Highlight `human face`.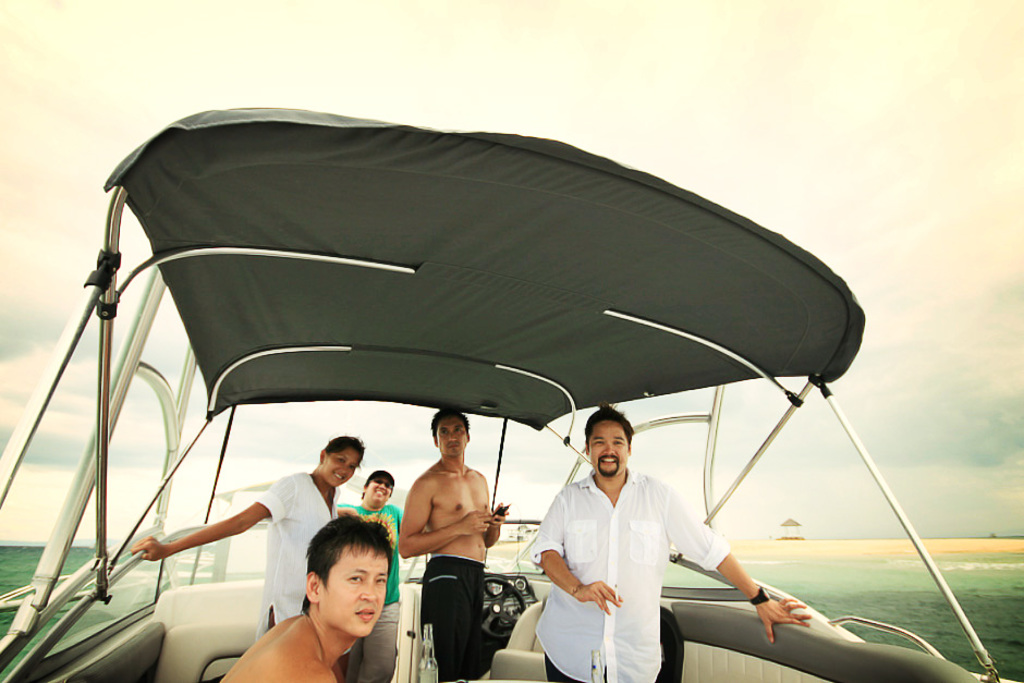
Highlighted region: [593, 413, 629, 477].
